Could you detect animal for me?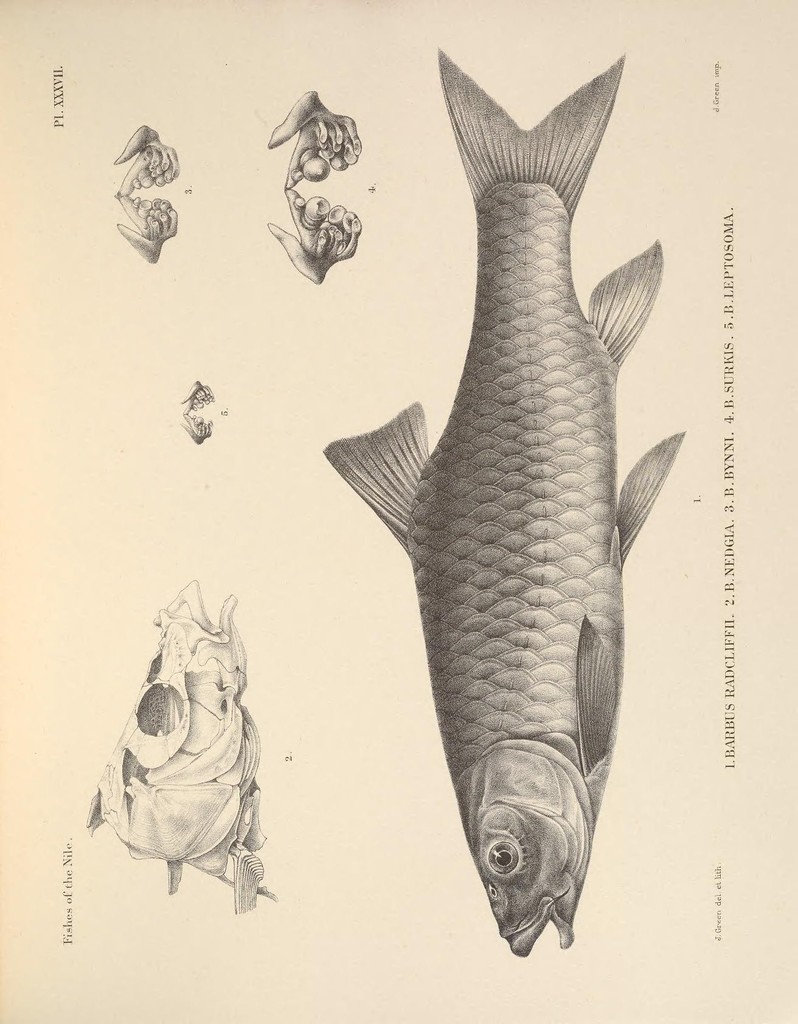
Detection result: 321 50 685 960.
